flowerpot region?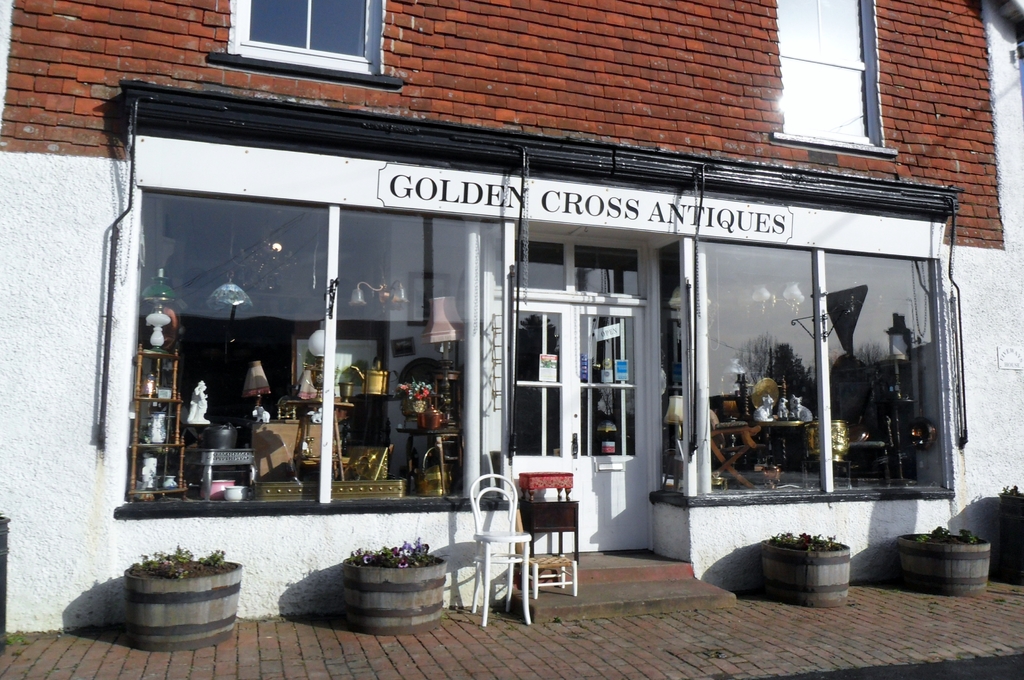
[320, 550, 442, 635]
